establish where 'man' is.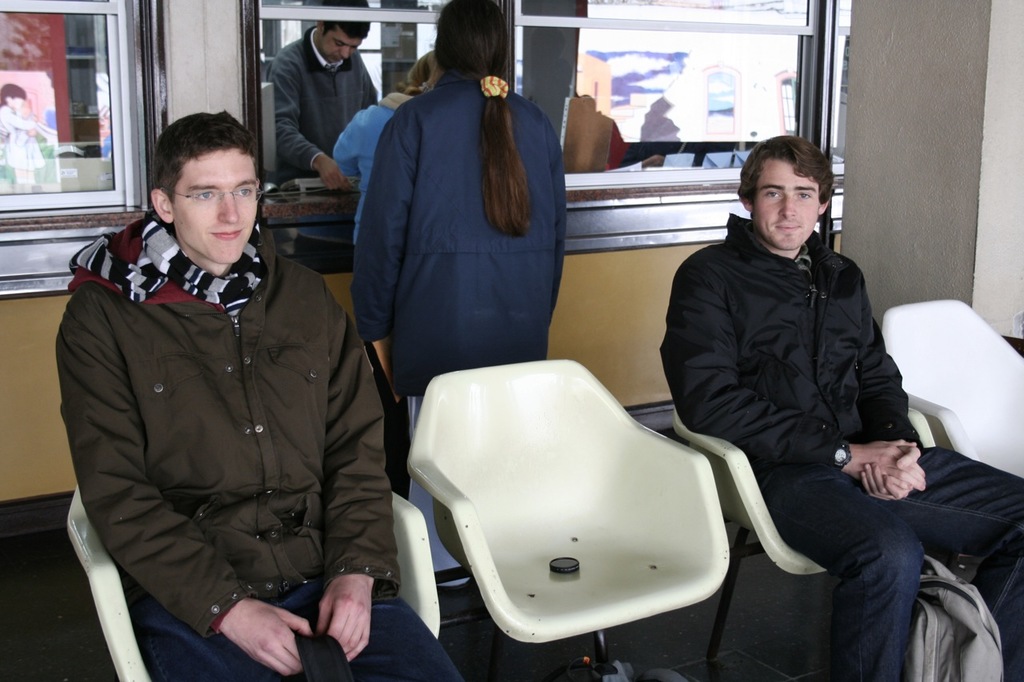
Established at box=[254, 0, 378, 201].
